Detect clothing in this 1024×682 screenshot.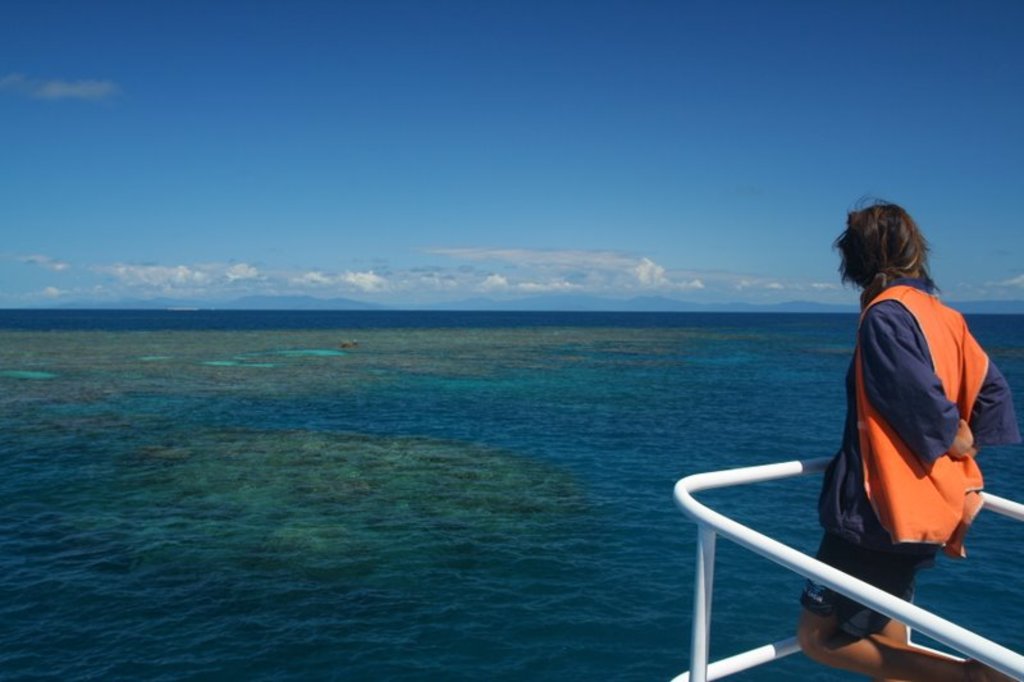
Detection: (794, 224, 1004, 615).
